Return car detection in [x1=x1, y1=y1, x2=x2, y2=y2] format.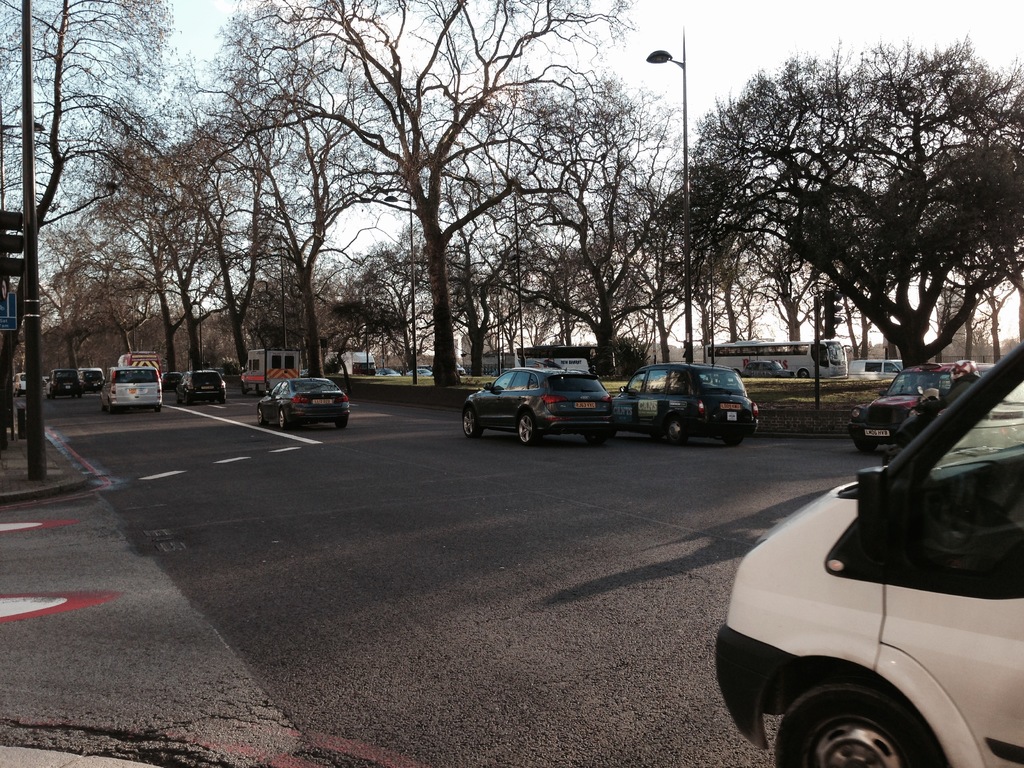
[x1=406, y1=367, x2=435, y2=379].
